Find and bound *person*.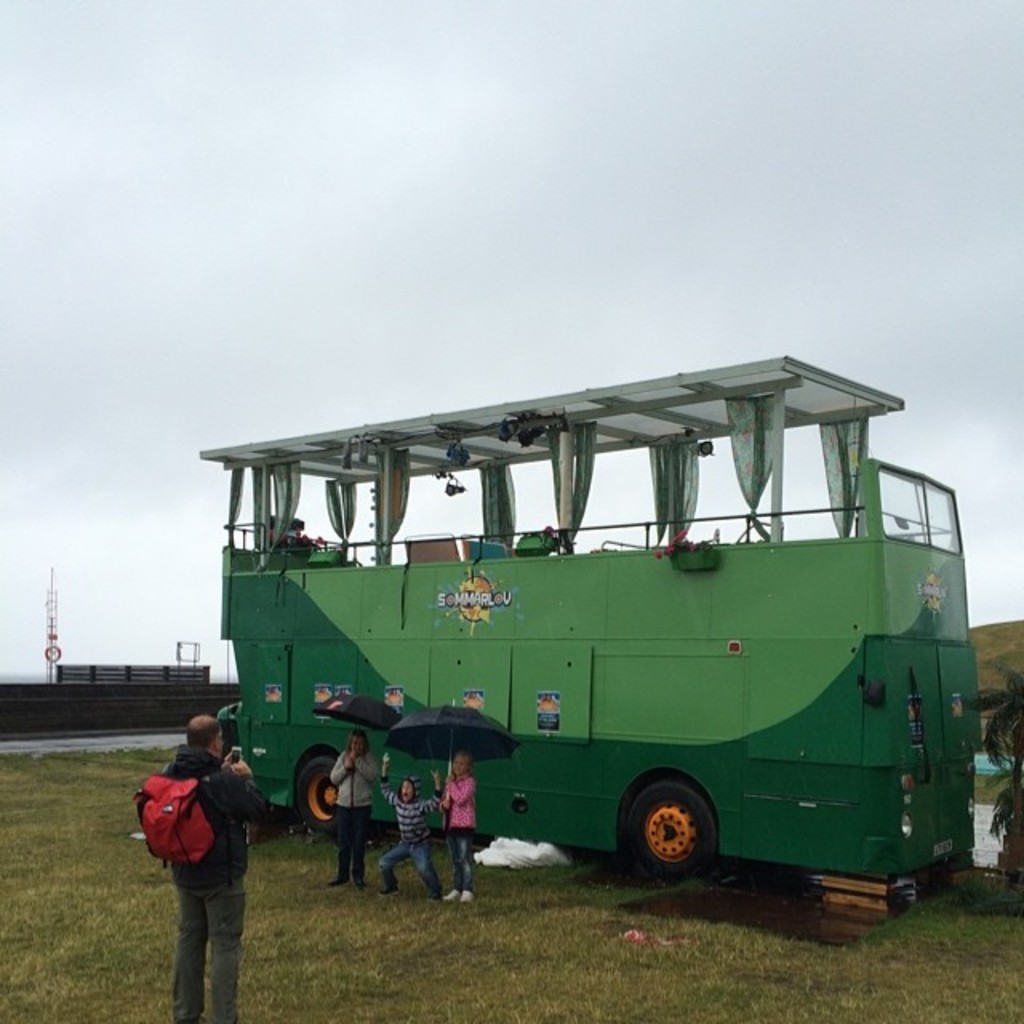
Bound: detection(435, 747, 478, 910).
